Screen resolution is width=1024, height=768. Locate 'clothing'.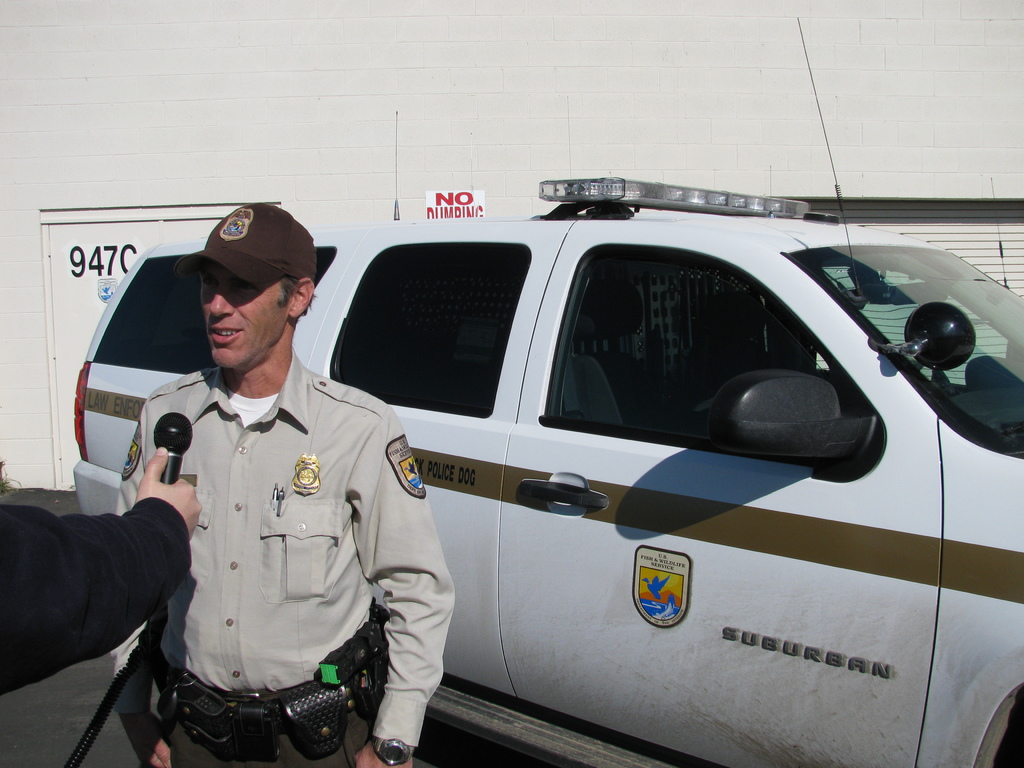
0/492/193/700.
